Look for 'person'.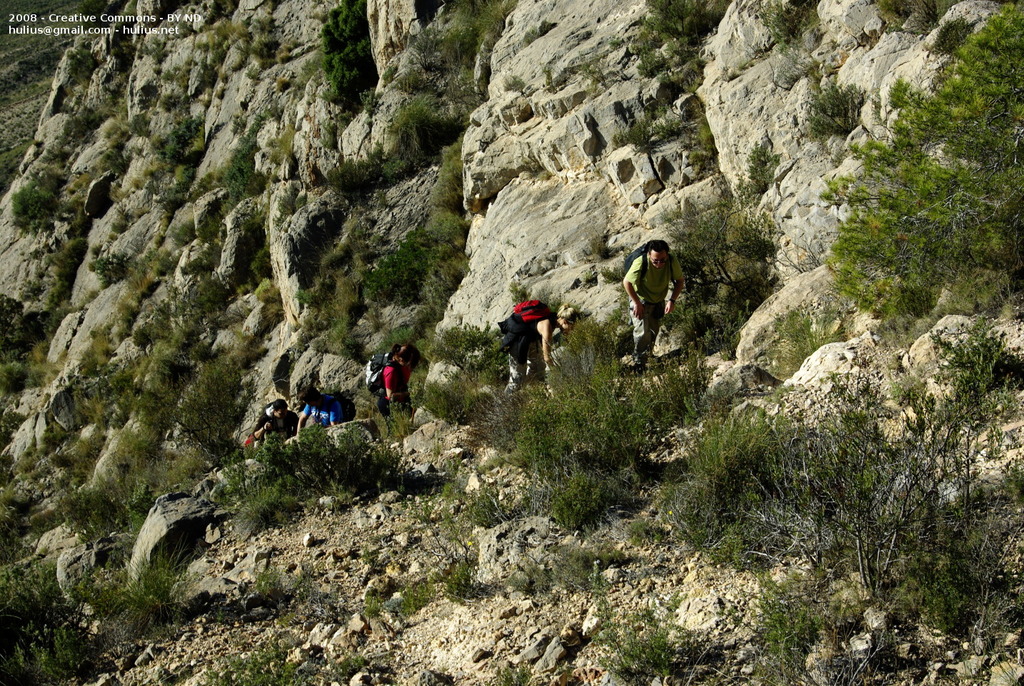
Found: 620, 233, 688, 373.
